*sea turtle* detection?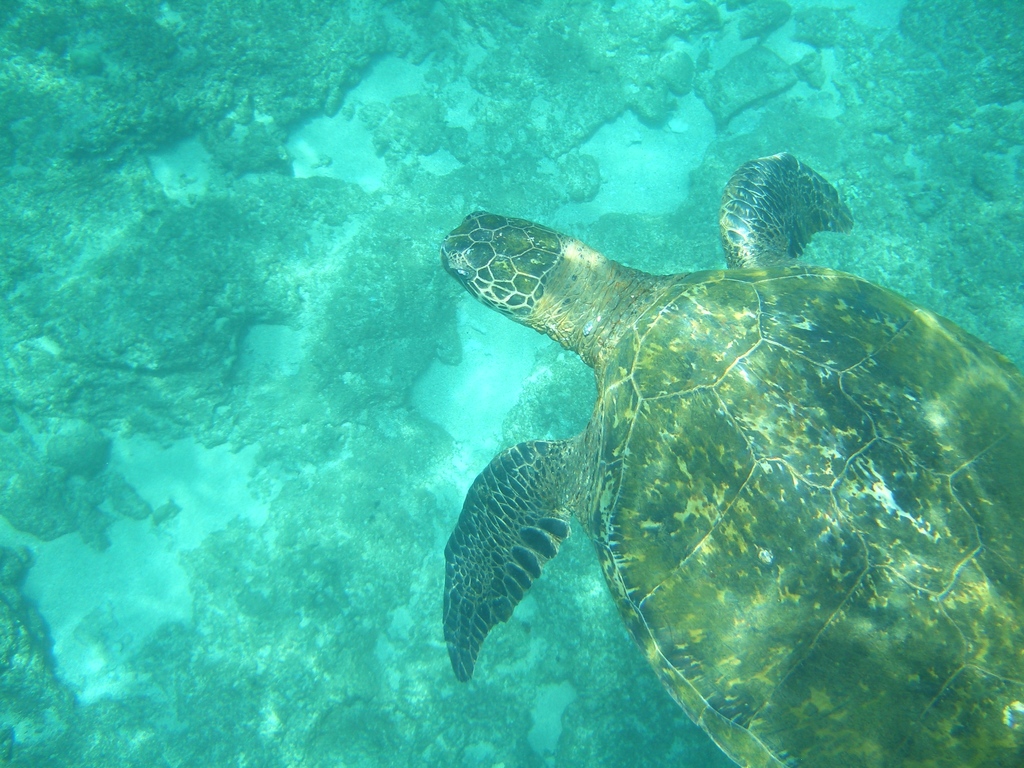
region(444, 151, 1023, 767)
